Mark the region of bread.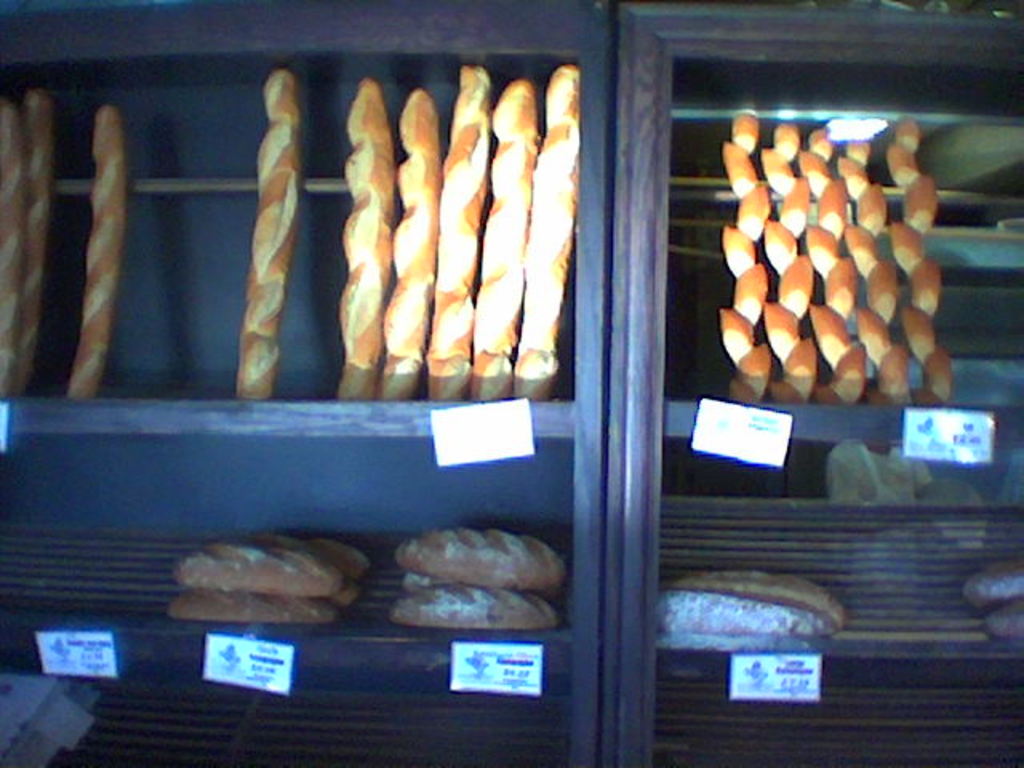
Region: <bbox>392, 528, 570, 587</bbox>.
